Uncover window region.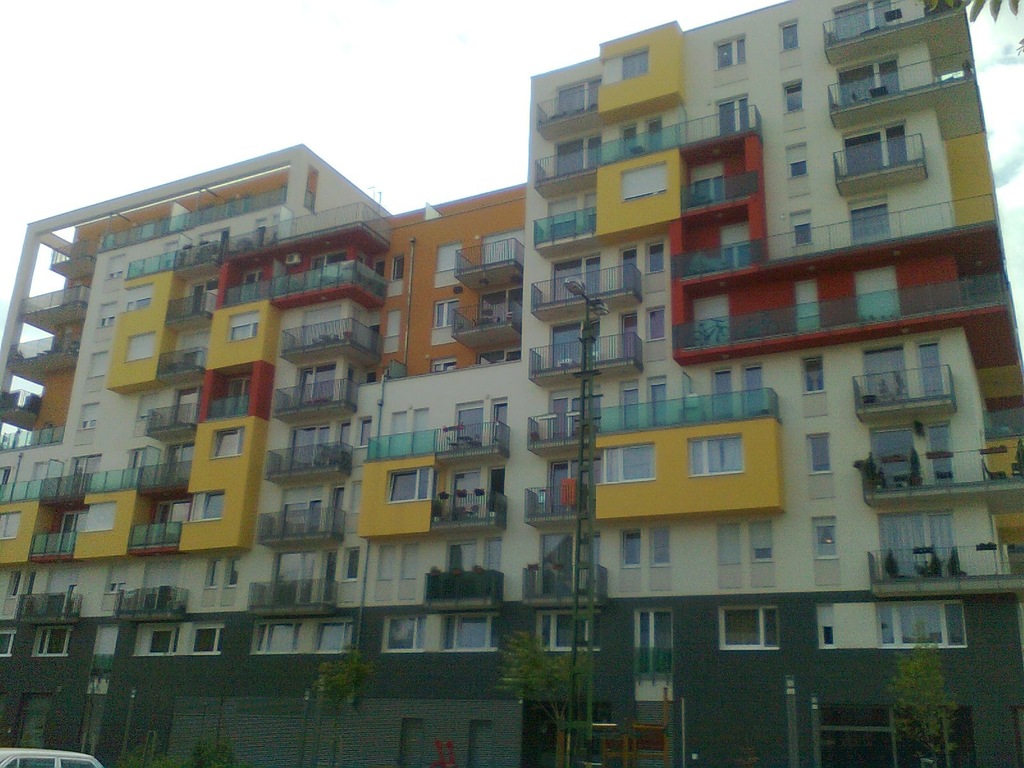
Uncovered: (181,284,220,316).
